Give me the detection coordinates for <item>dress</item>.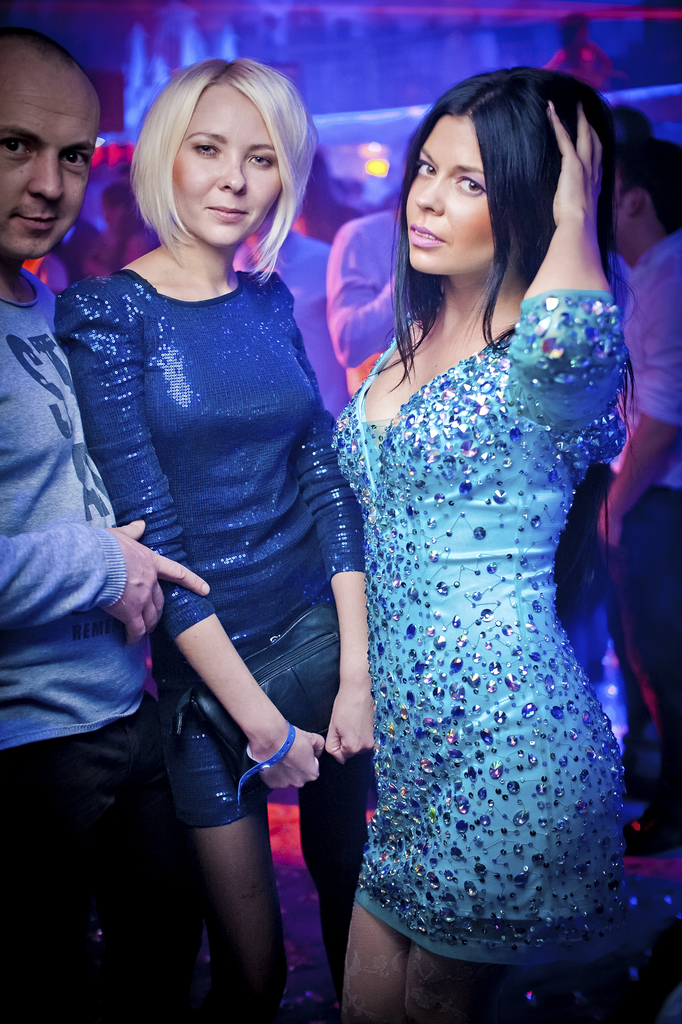
(left=52, top=266, right=372, bottom=835).
